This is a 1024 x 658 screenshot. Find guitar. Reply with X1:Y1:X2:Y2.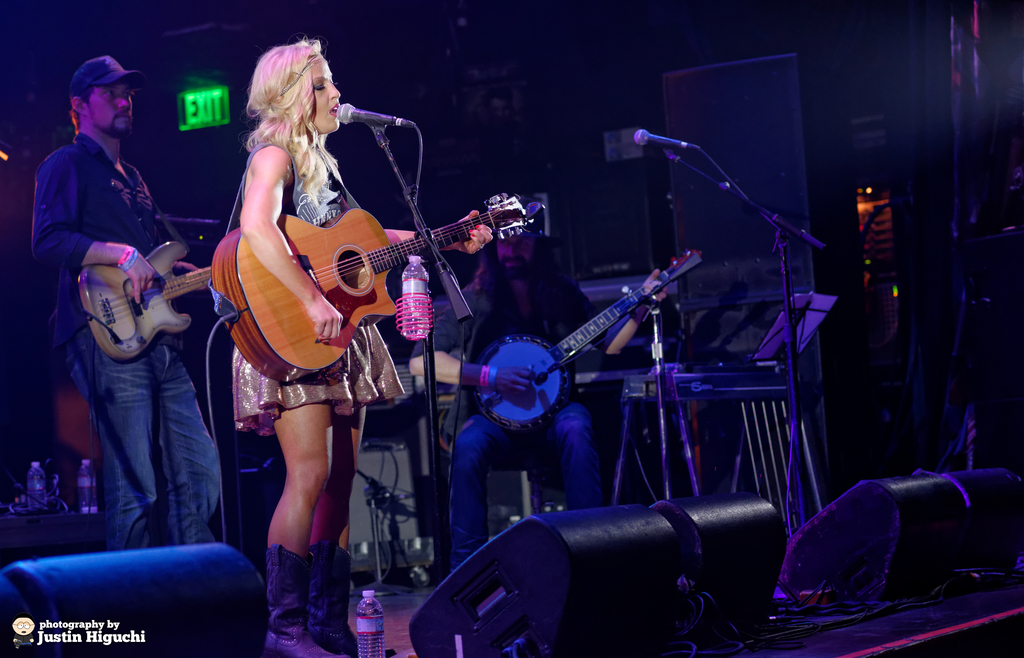
473:246:709:422.
